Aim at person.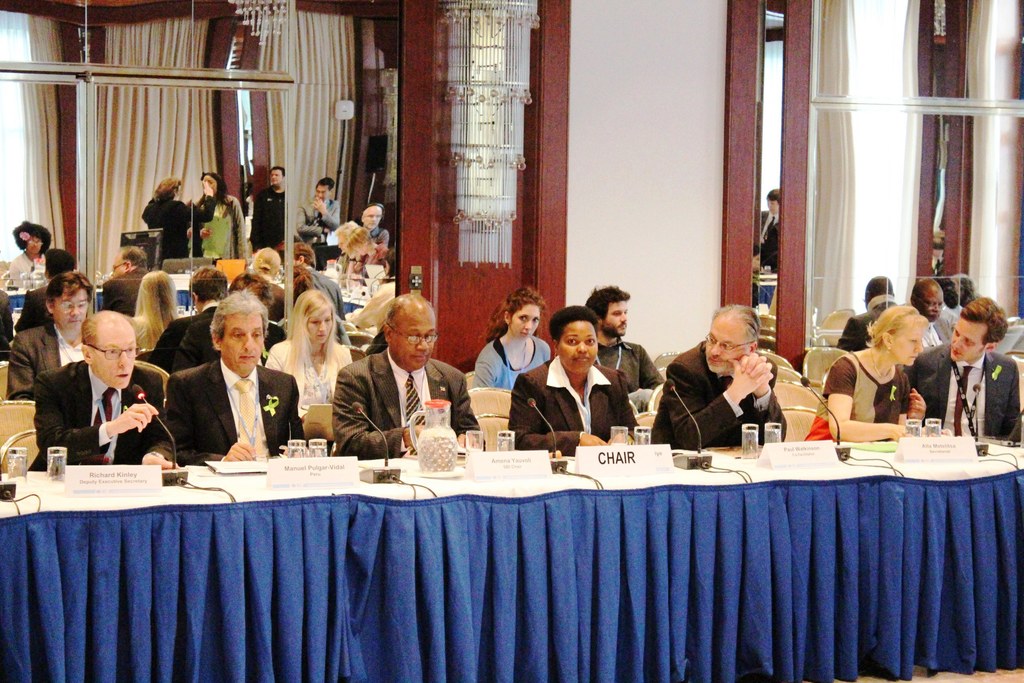
Aimed at 804 304 928 438.
